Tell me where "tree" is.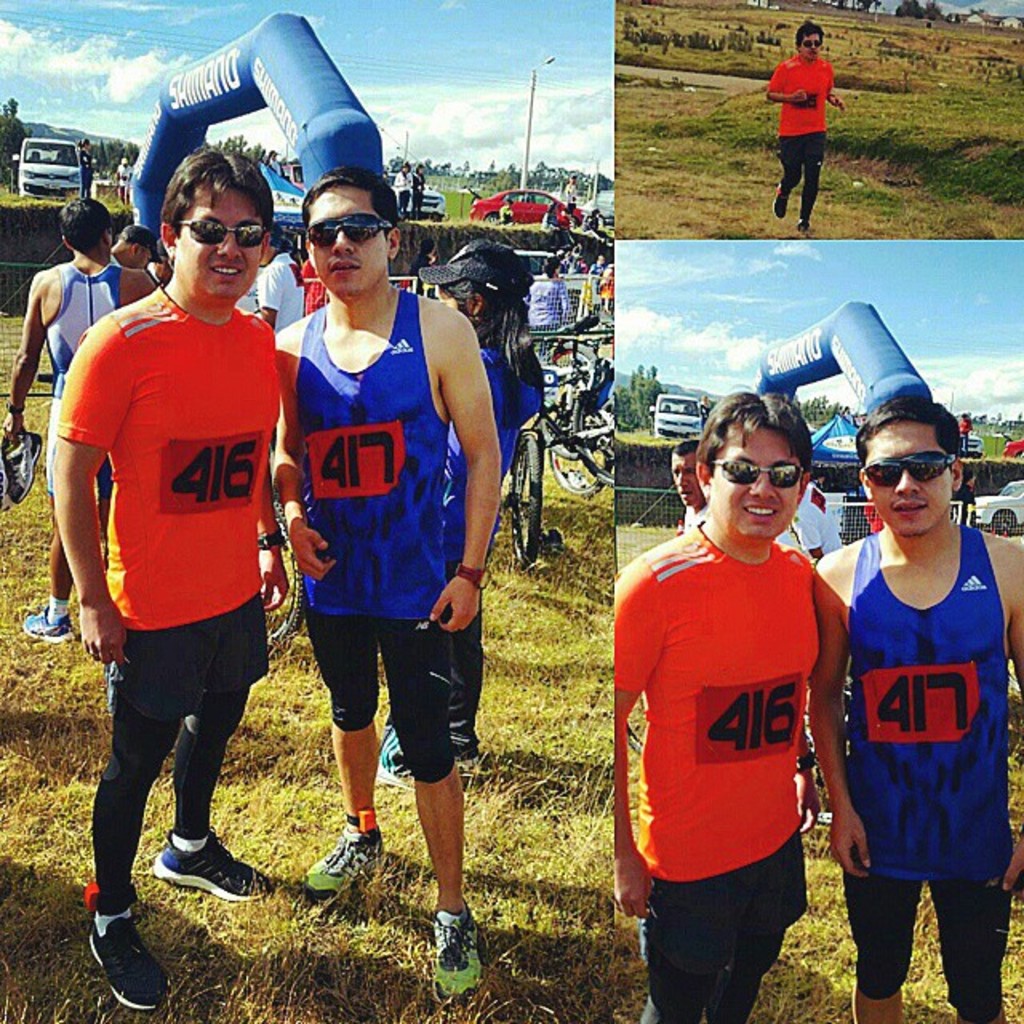
"tree" is at select_region(896, 0, 926, 21).
